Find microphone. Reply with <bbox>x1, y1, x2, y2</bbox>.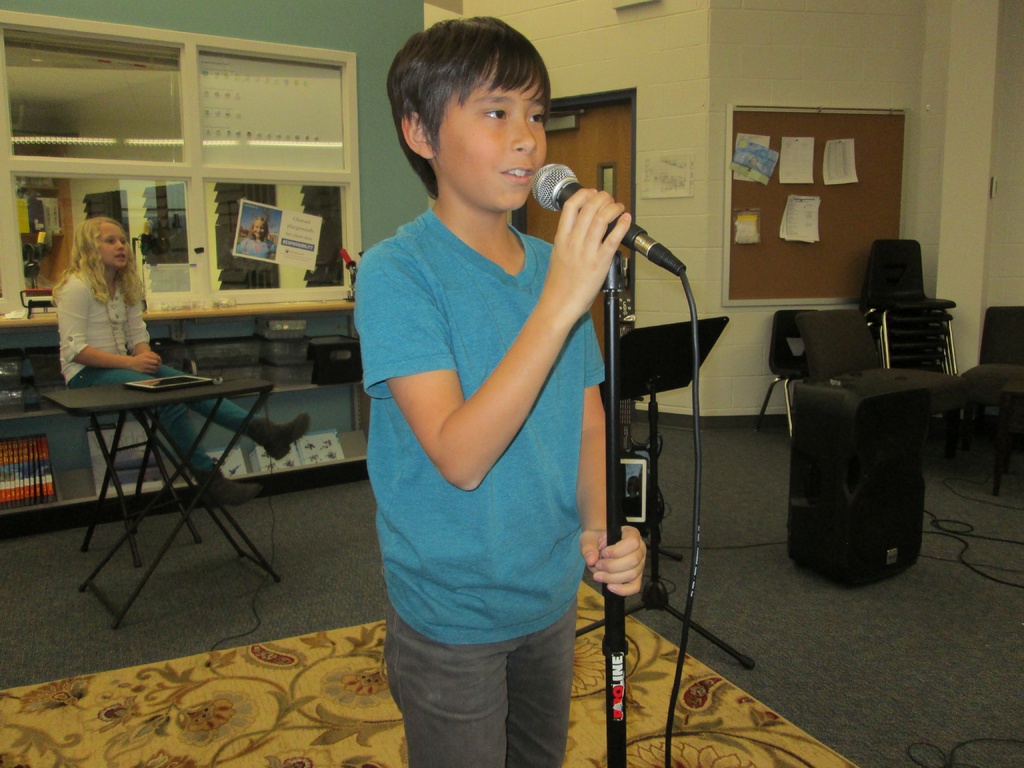
<bbox>530, 163, 689, 276</bbox>.
